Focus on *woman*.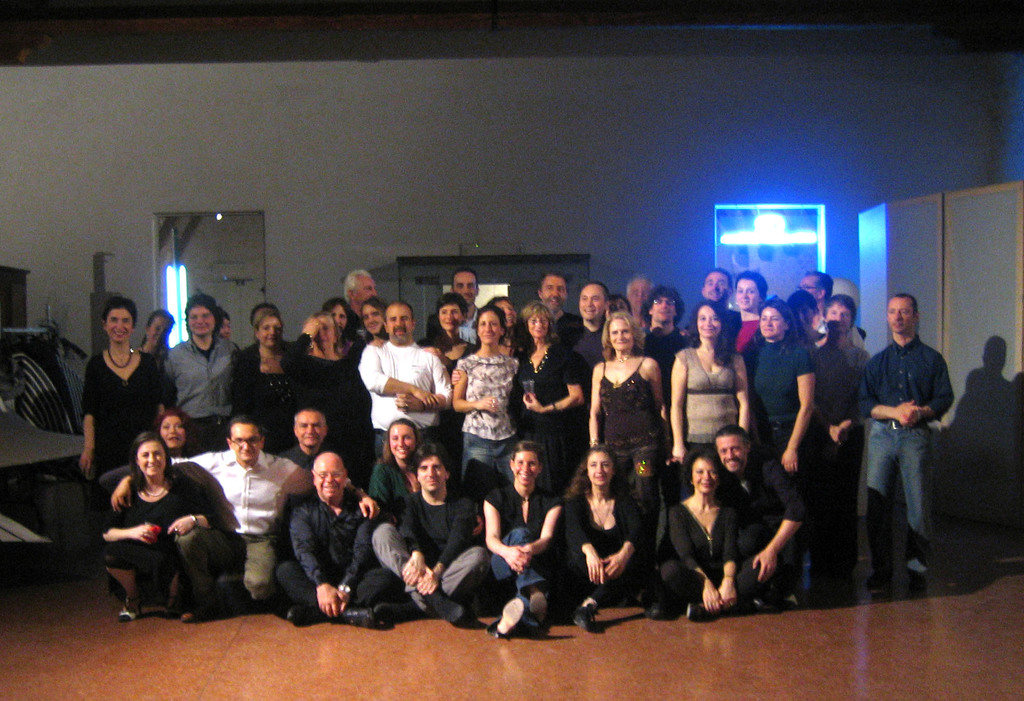
Focused at Rect(102, 437, 221, 616).
